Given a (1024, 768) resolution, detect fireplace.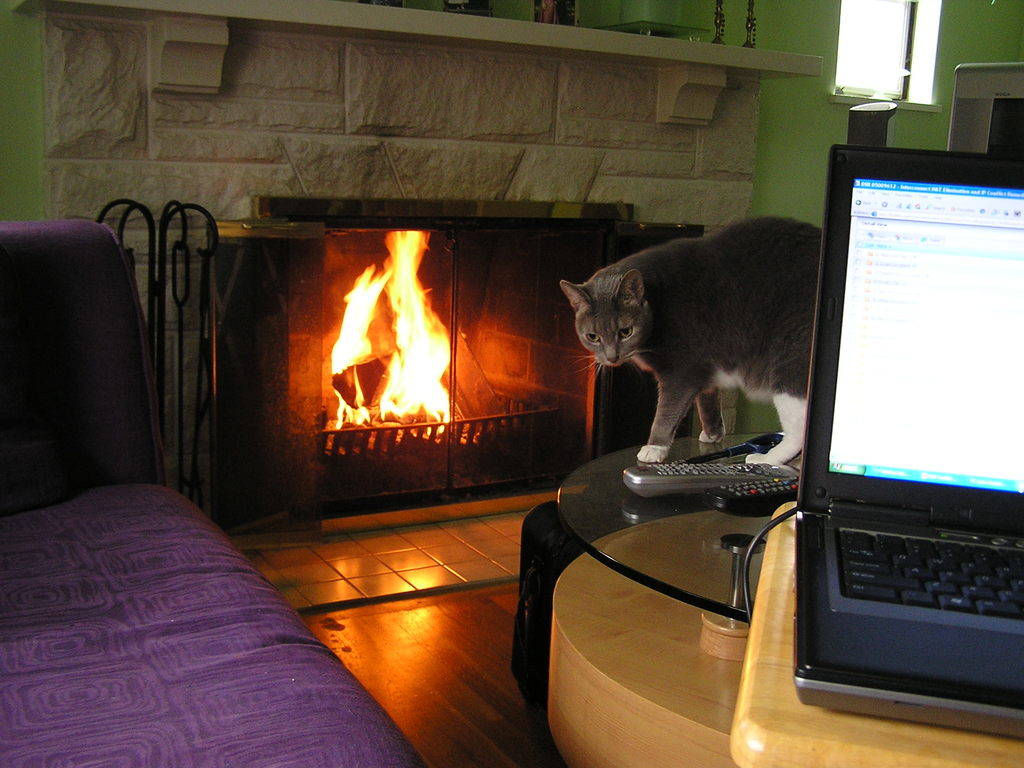
bbox=(210, 192, 703, 543).
